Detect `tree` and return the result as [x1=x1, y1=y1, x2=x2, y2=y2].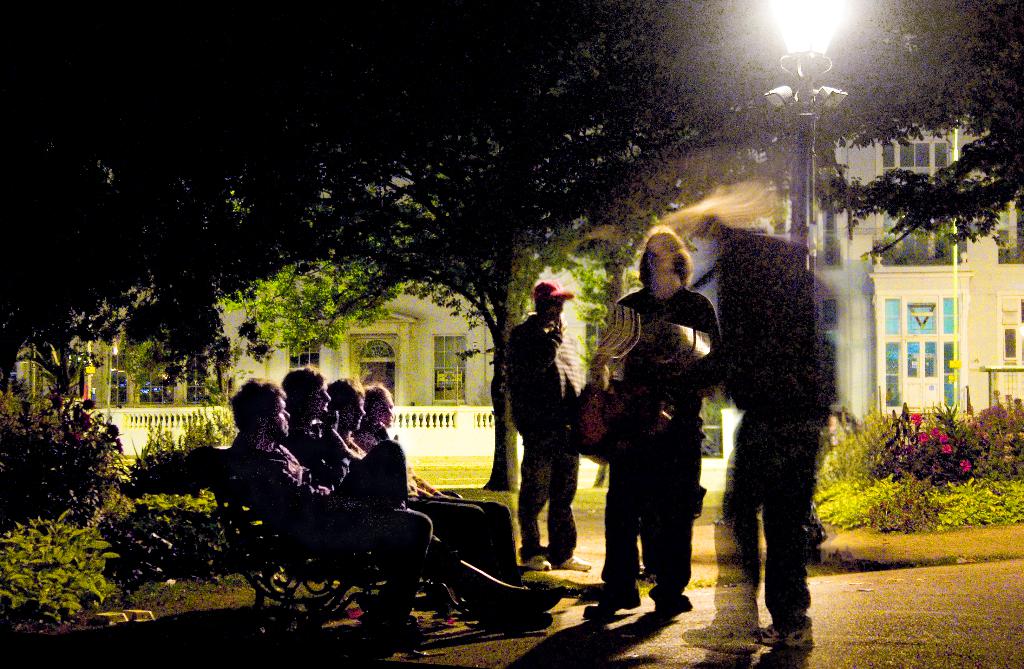
[x1=808, y1=0, x2=1023, y2=257].
